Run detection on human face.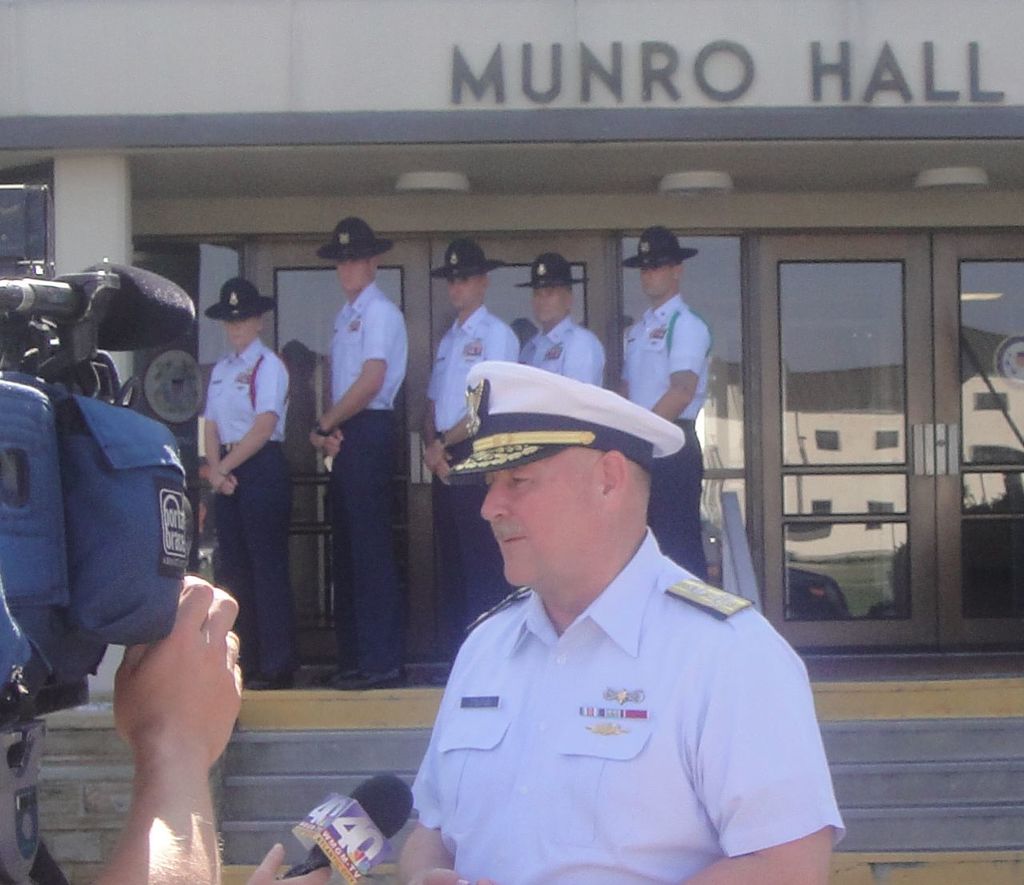
Result: rect(641, 260, 669, 297).
